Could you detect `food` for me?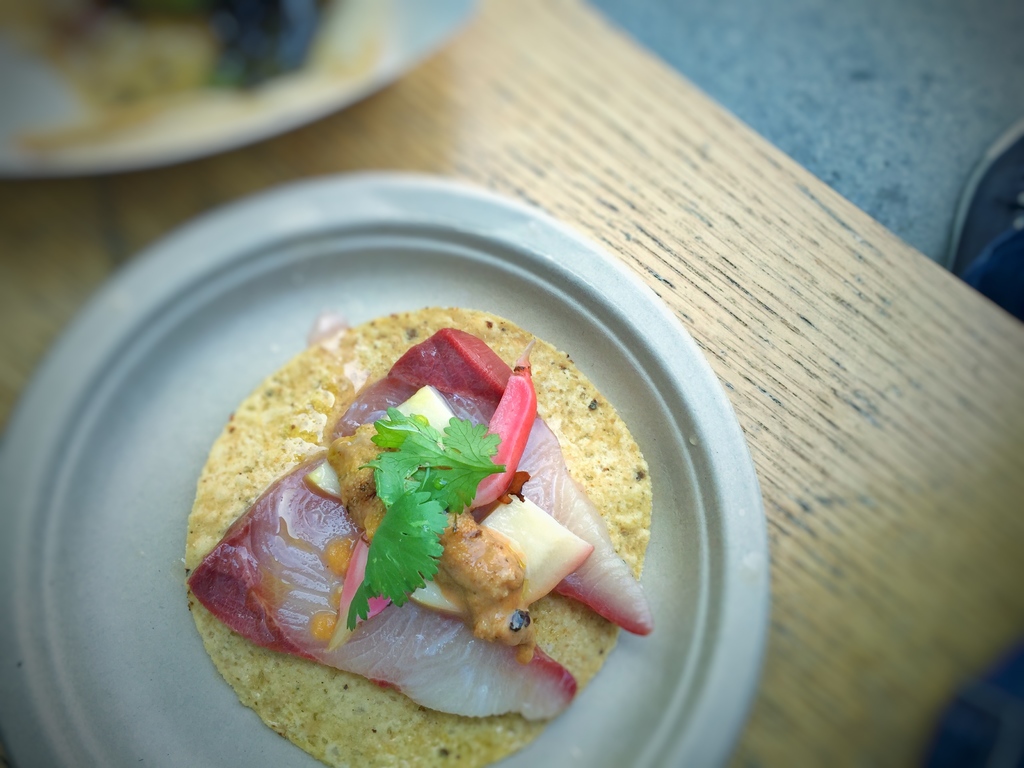
Detection result: bbox=[188, 308, 654, 767].
